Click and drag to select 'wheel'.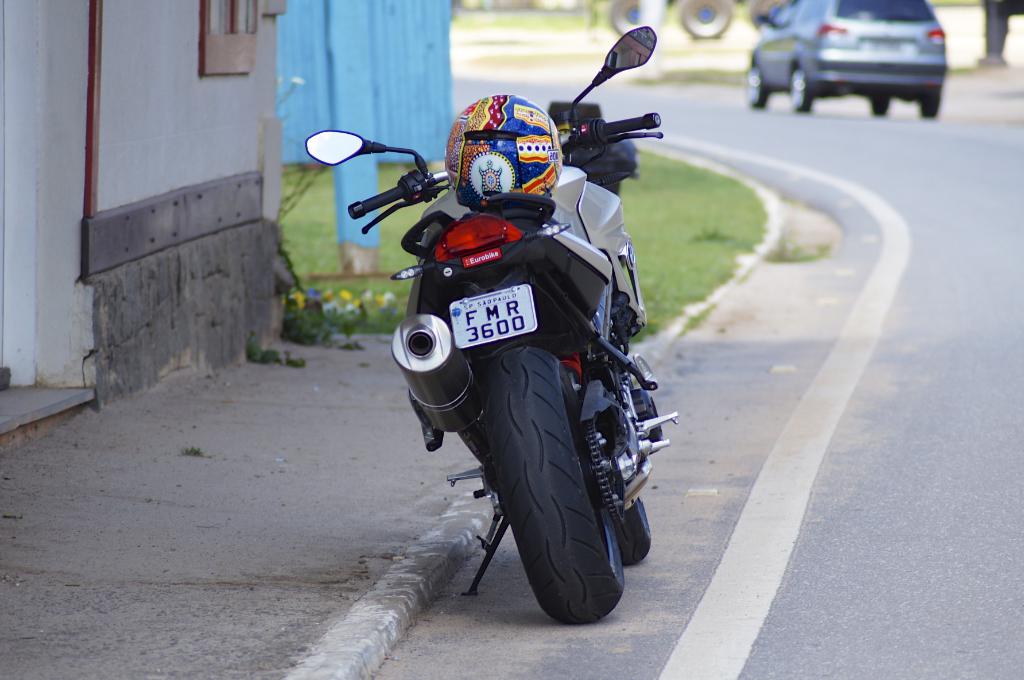
Selection: <box>739,59,772,113</box>.
